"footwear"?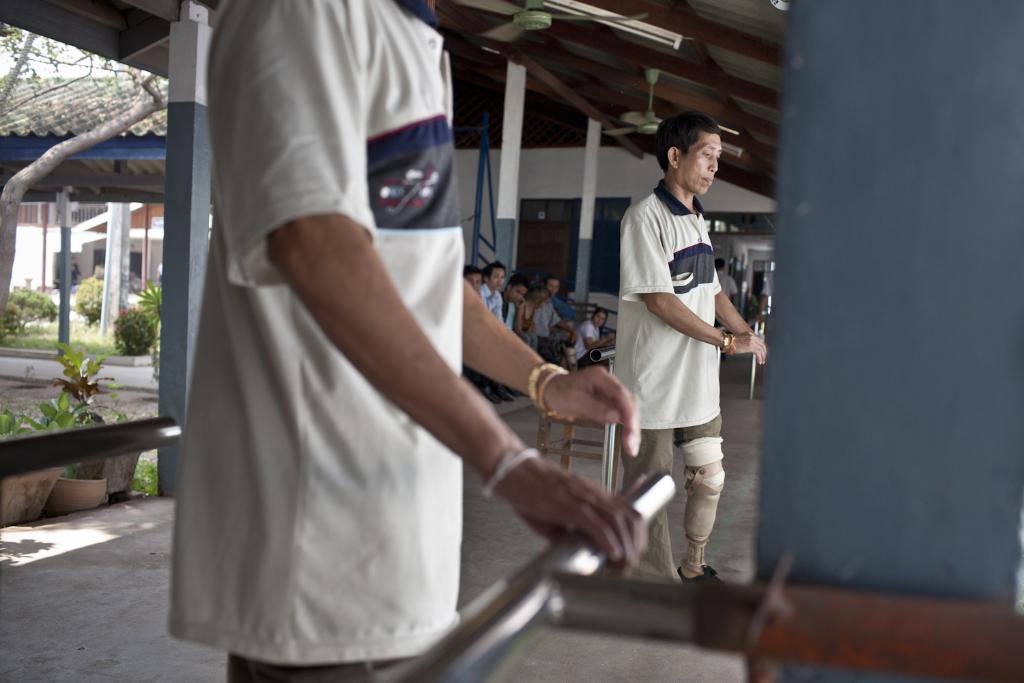
box=[680, 566, 724, 584]
